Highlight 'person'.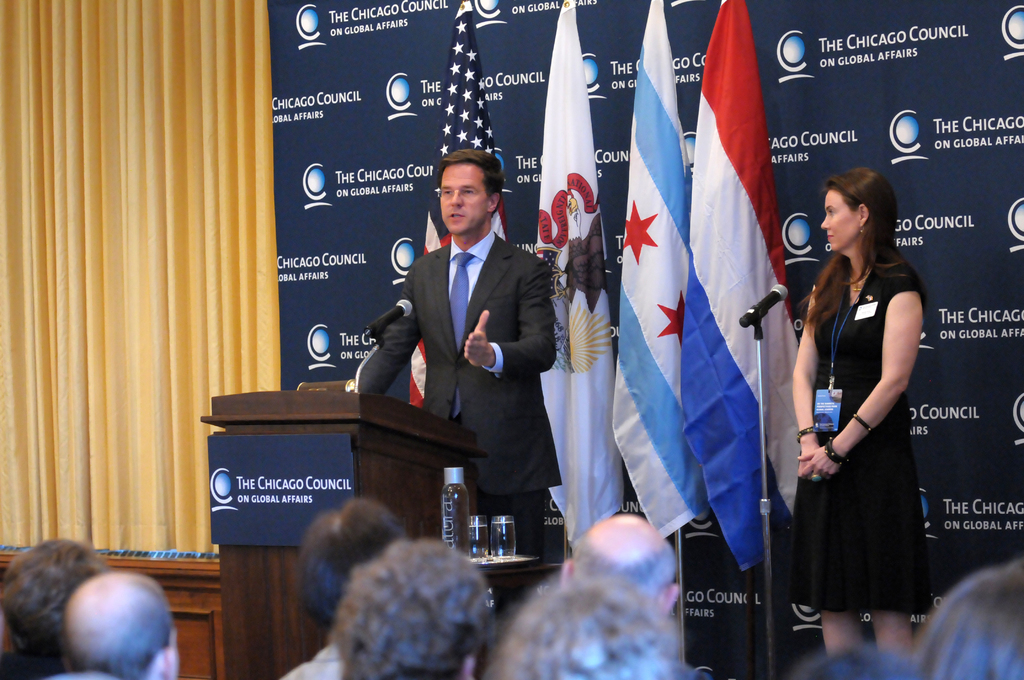
Highlighted region: box(277, 503, 400, 679).
